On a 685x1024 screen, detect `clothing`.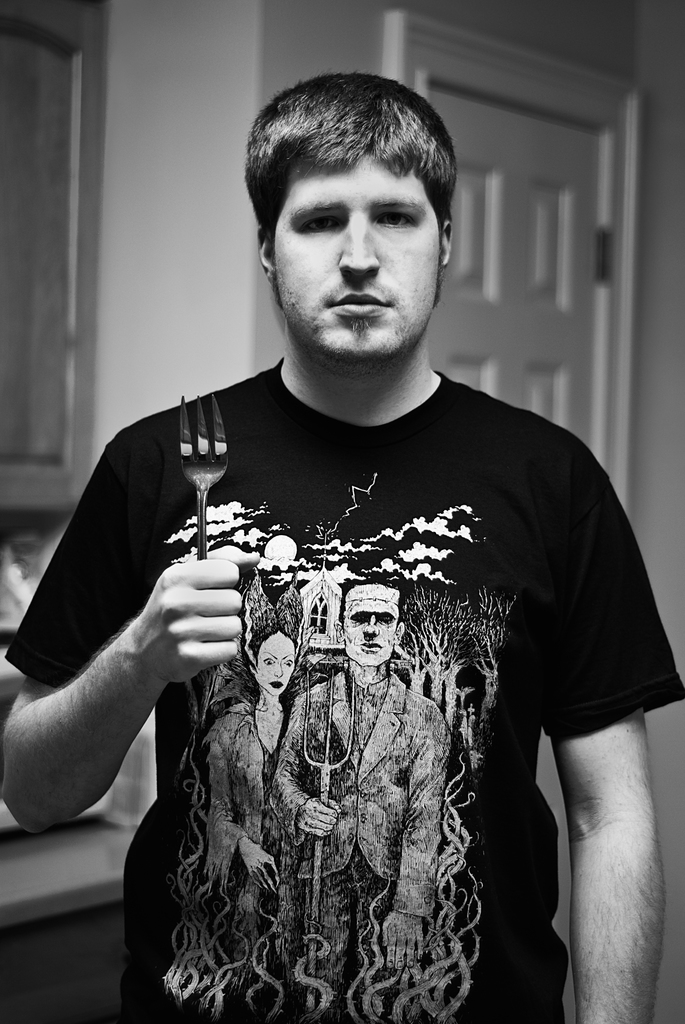
<region>270, 669, 449, 961</region>.
